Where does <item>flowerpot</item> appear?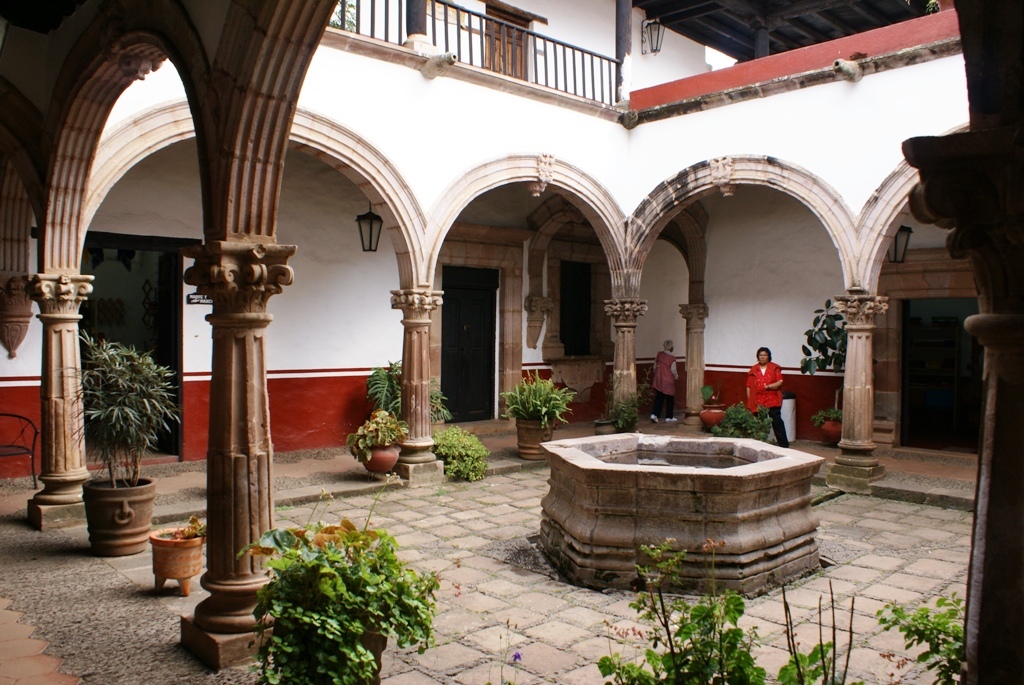
Appears at <region>517, 405, 556, 461</region>.
